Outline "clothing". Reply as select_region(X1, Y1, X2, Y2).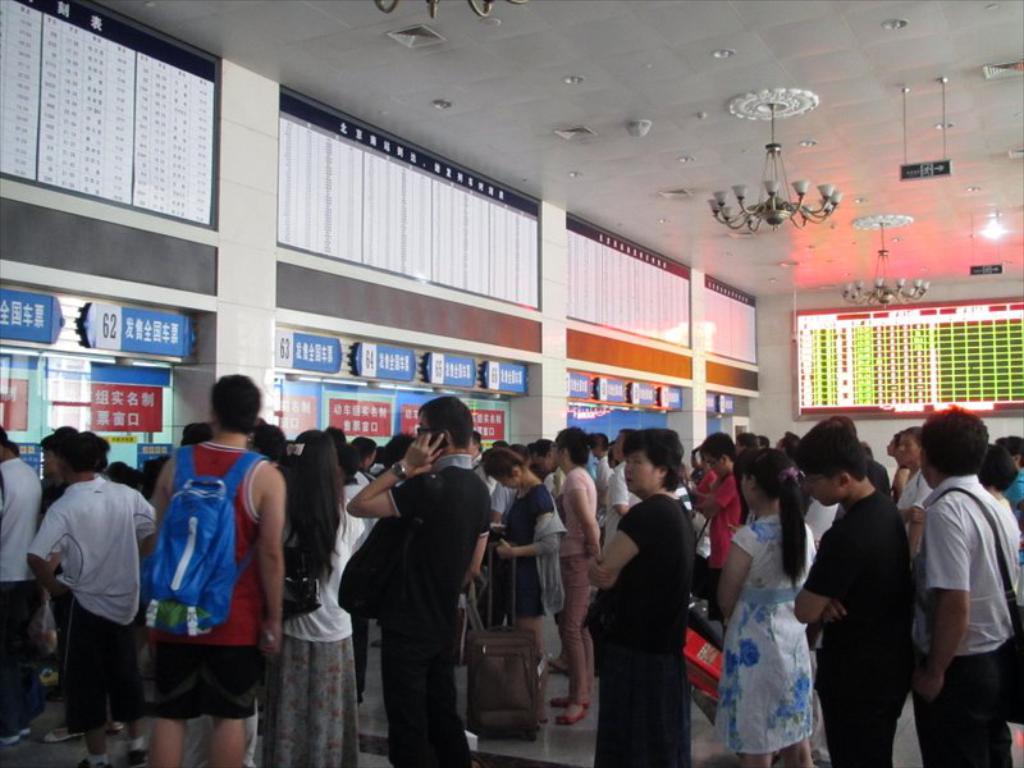
select_region(497, 476, 568, 616).
